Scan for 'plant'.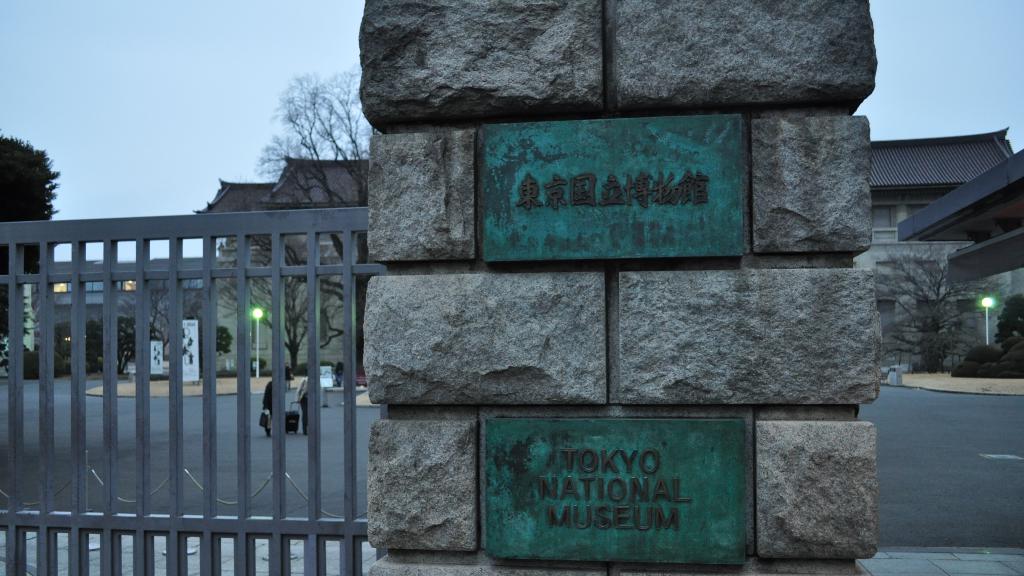
Scan result: crop(855, 249, 995, 374).
